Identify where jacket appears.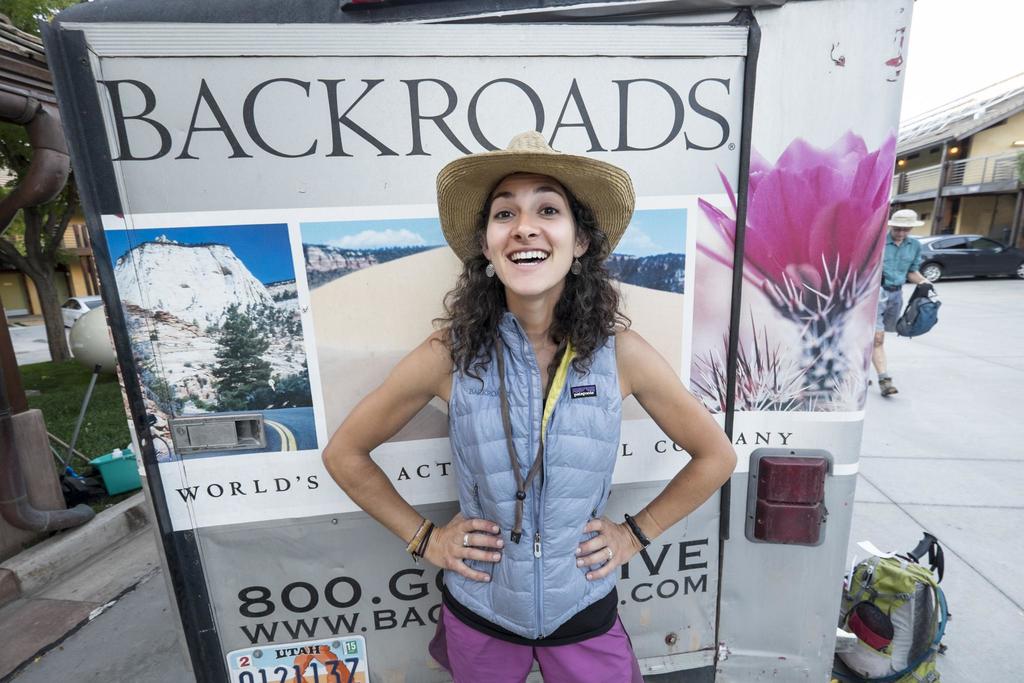
Appears at x1=440 y1=309 x2=620 y2=639.
